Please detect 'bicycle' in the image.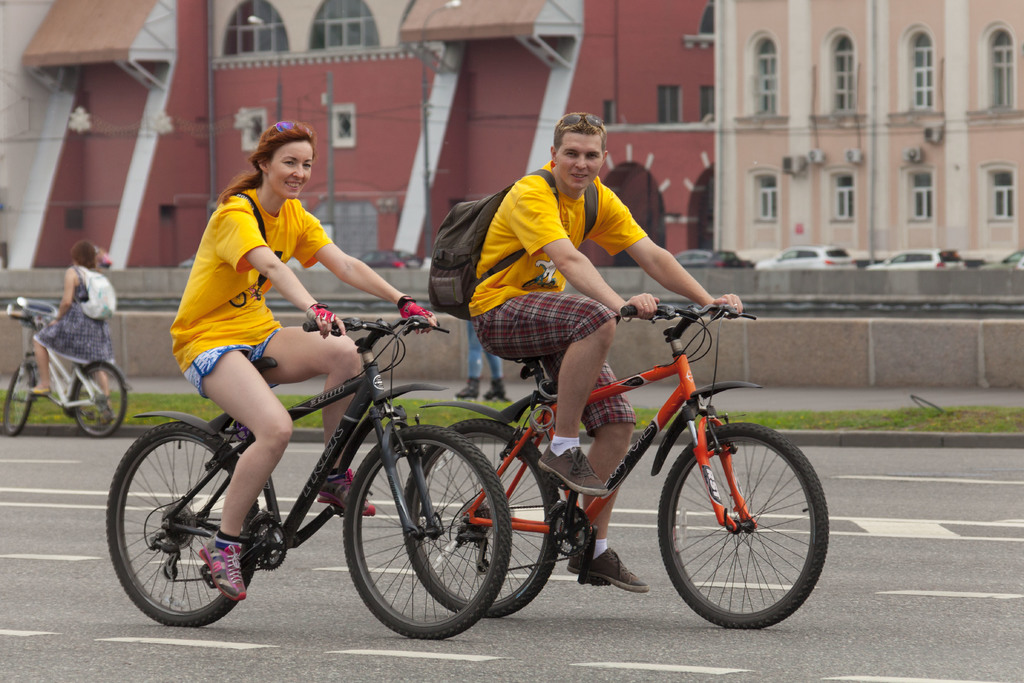
rect(104, 304, 509, 629).
